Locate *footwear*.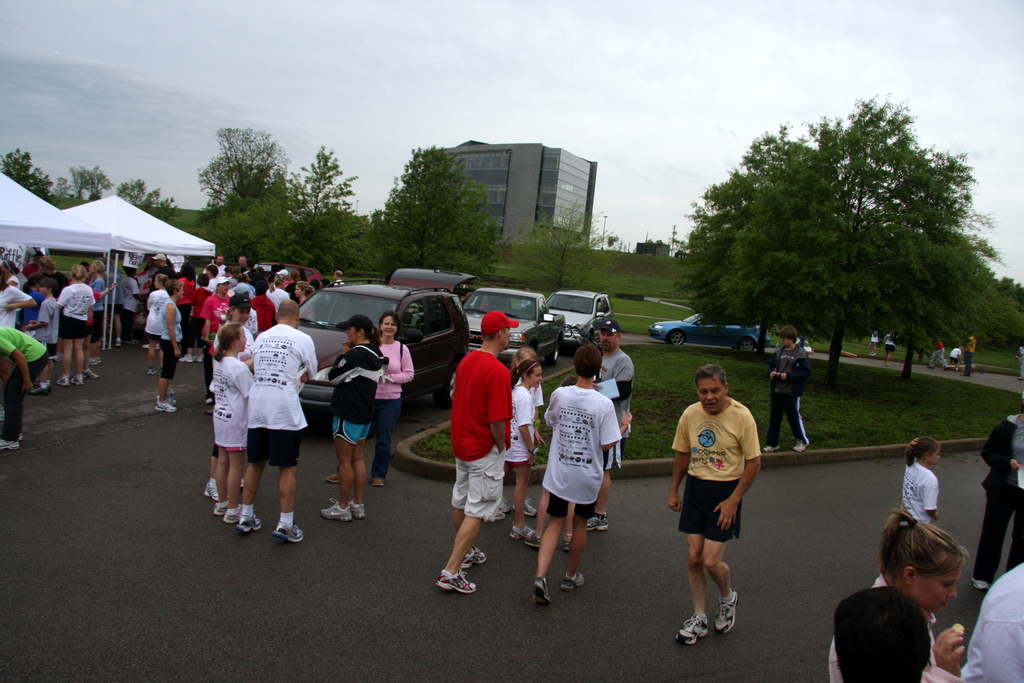
Bounding box: box=[763, 444, 777, 454].
